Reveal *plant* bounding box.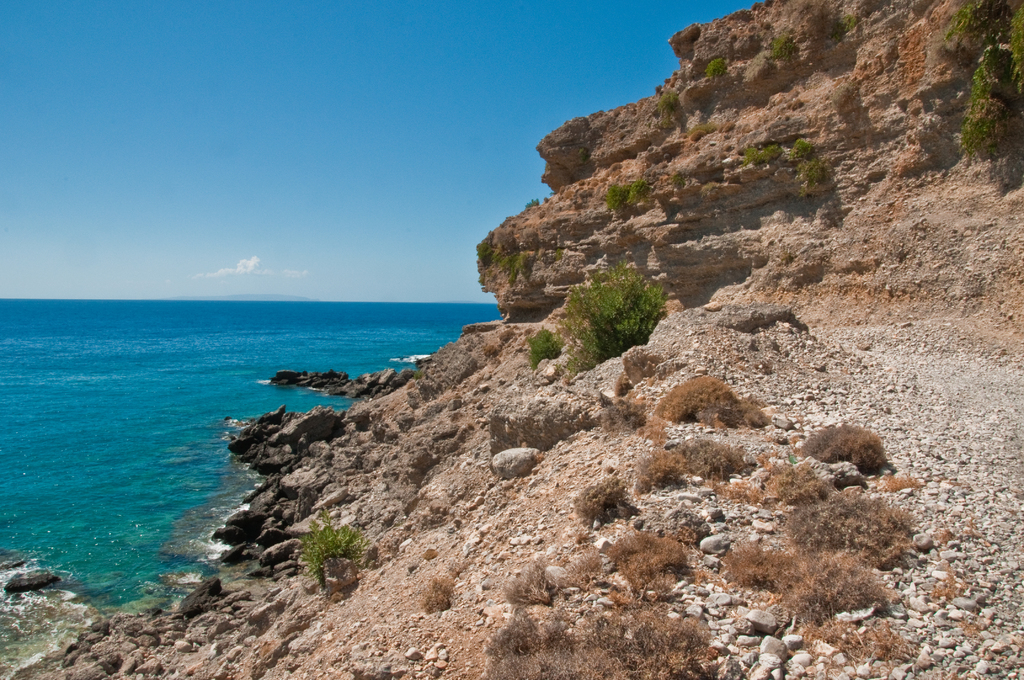
Revealed: bbox=(771, 34, 806, 56).
